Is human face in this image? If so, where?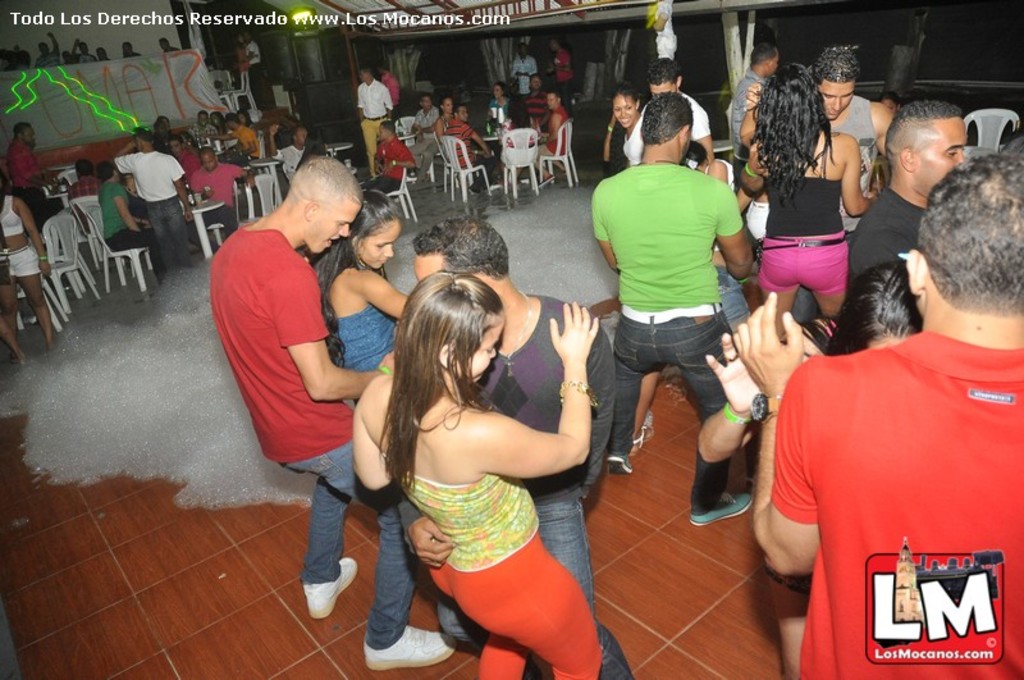
Yes, at bbox=[200, 141, 218, 170].
